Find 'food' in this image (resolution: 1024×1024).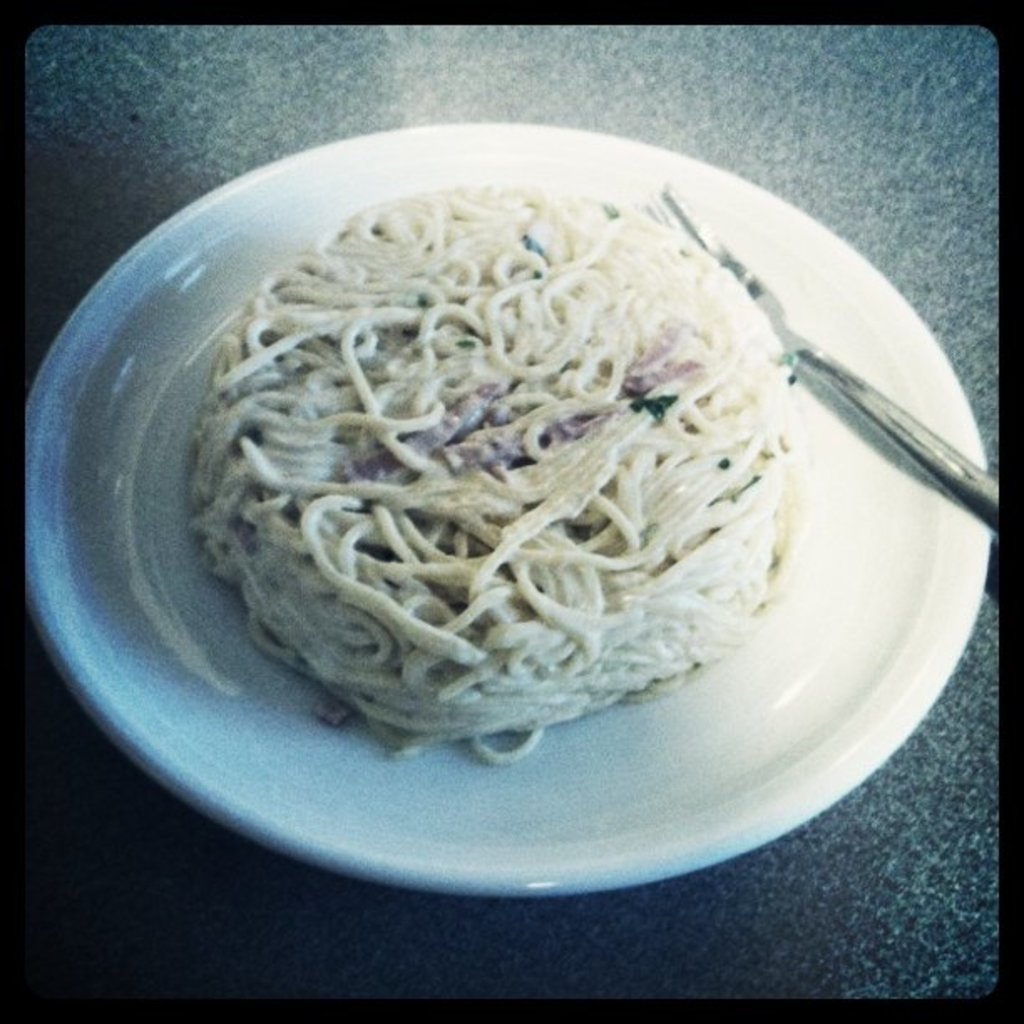
[228,236,880,716].
